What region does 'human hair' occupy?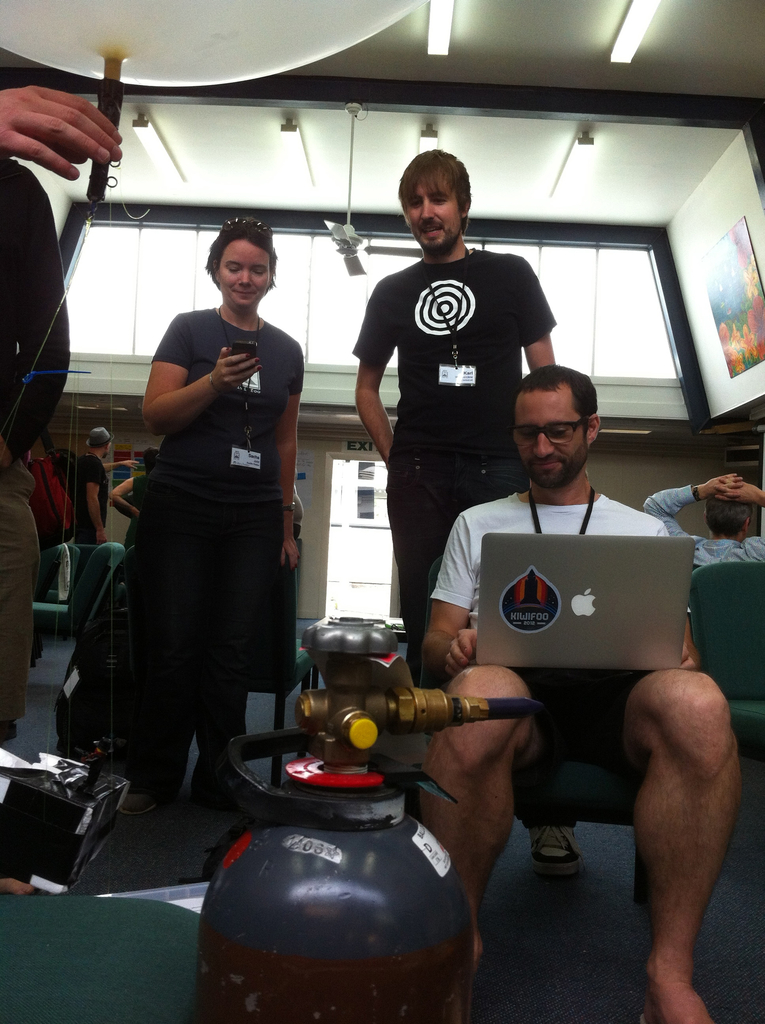
<bbox>140, 450, 161, 479</bbox>.
